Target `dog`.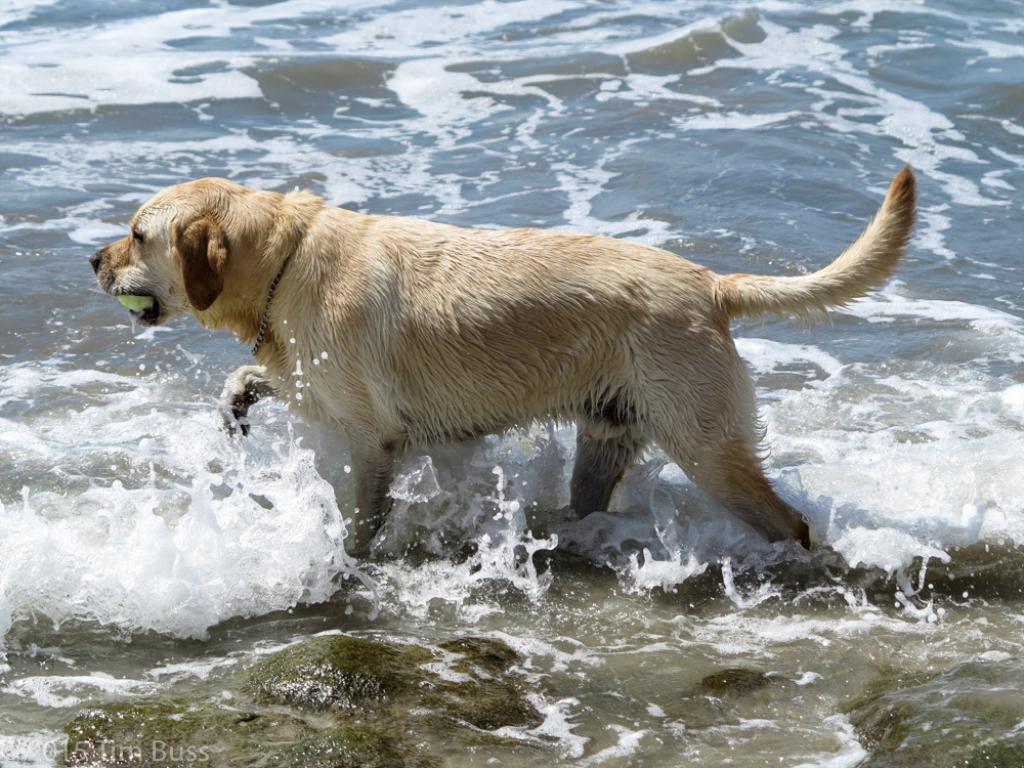
Target region: bbox=[84, 163, 918, 581].
